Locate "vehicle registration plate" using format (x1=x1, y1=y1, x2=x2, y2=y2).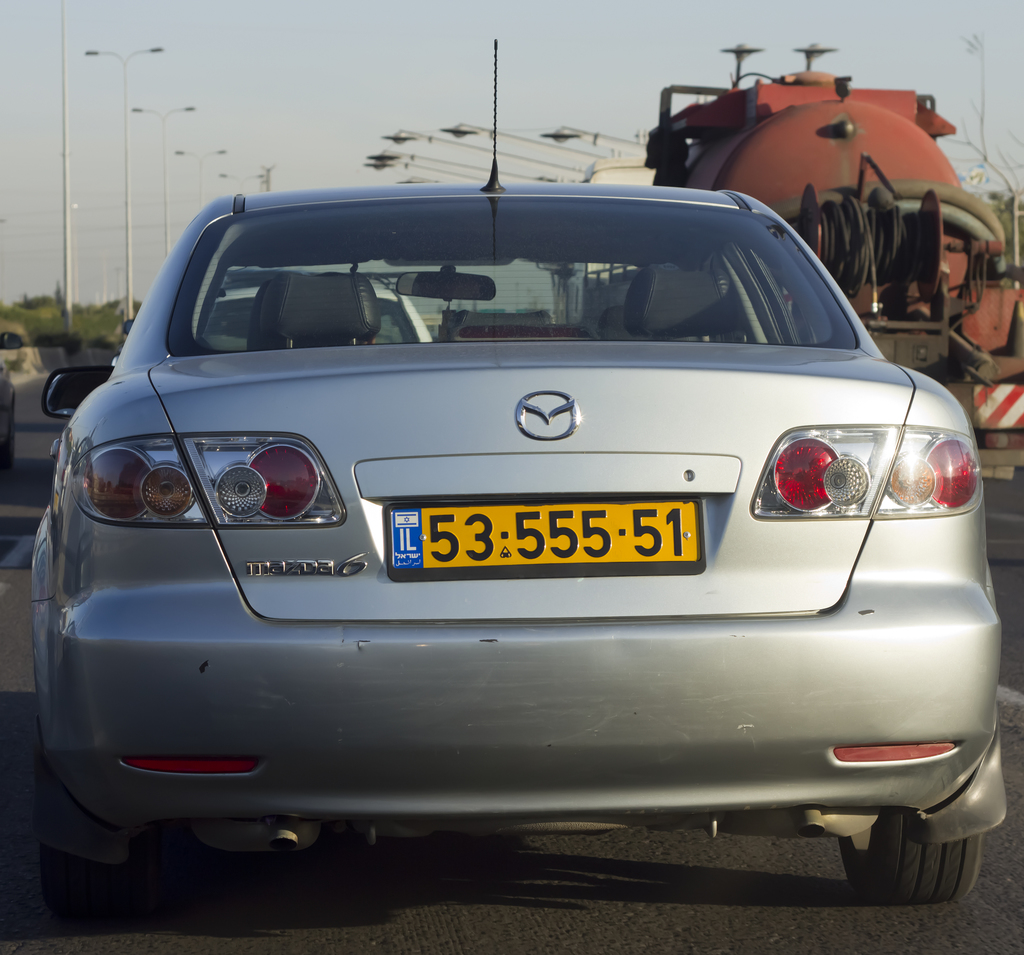
(x1=384, y1=502, x2=705, y2=584).
